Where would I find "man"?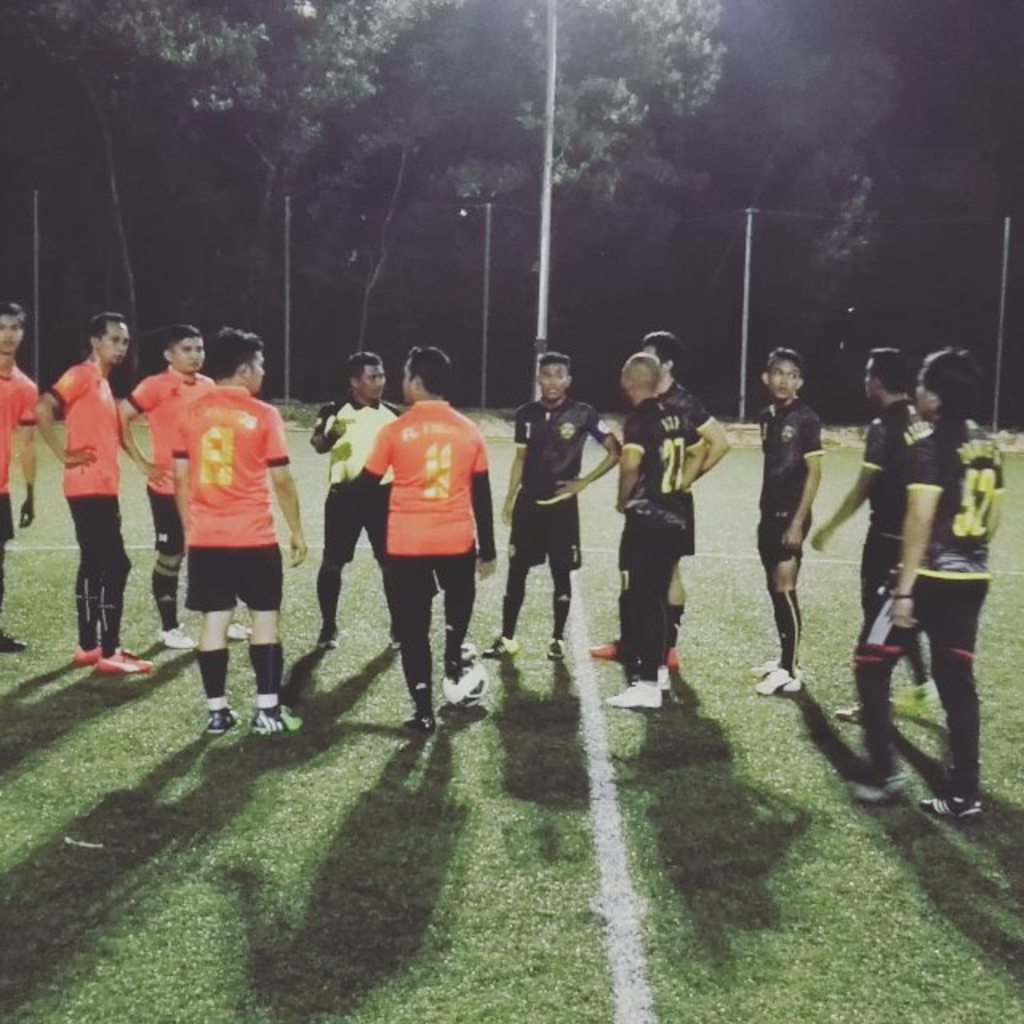
At <box>309,347,422,658</box>.
